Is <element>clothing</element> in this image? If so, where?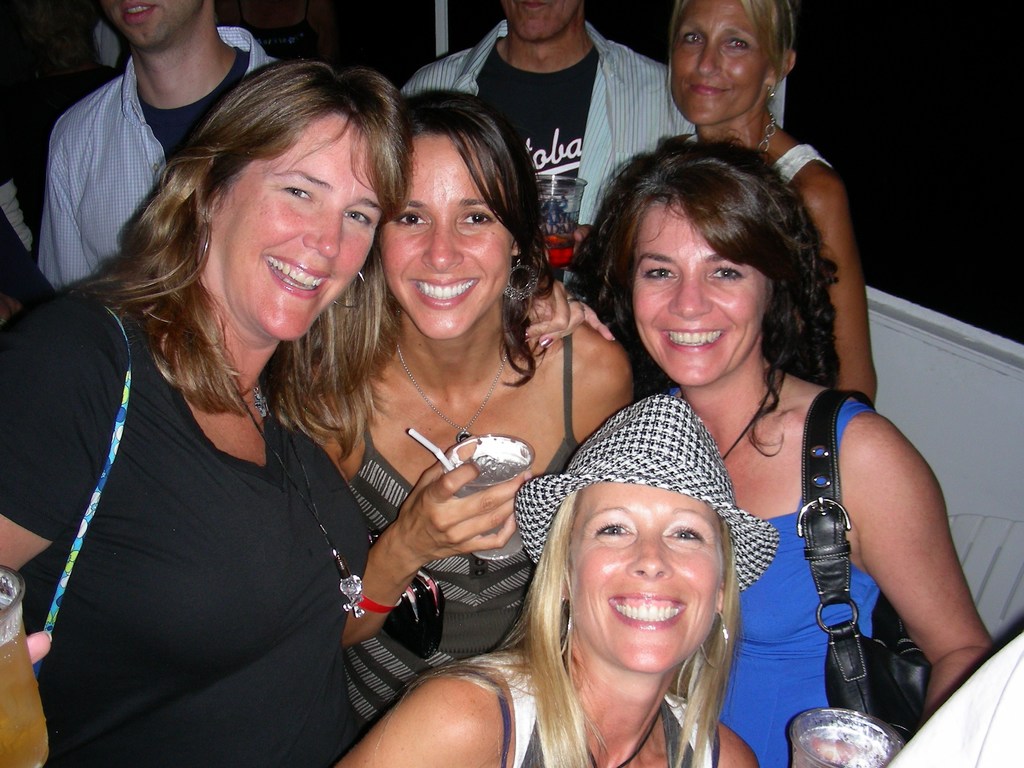
Yes, at [774,138,829,191].
